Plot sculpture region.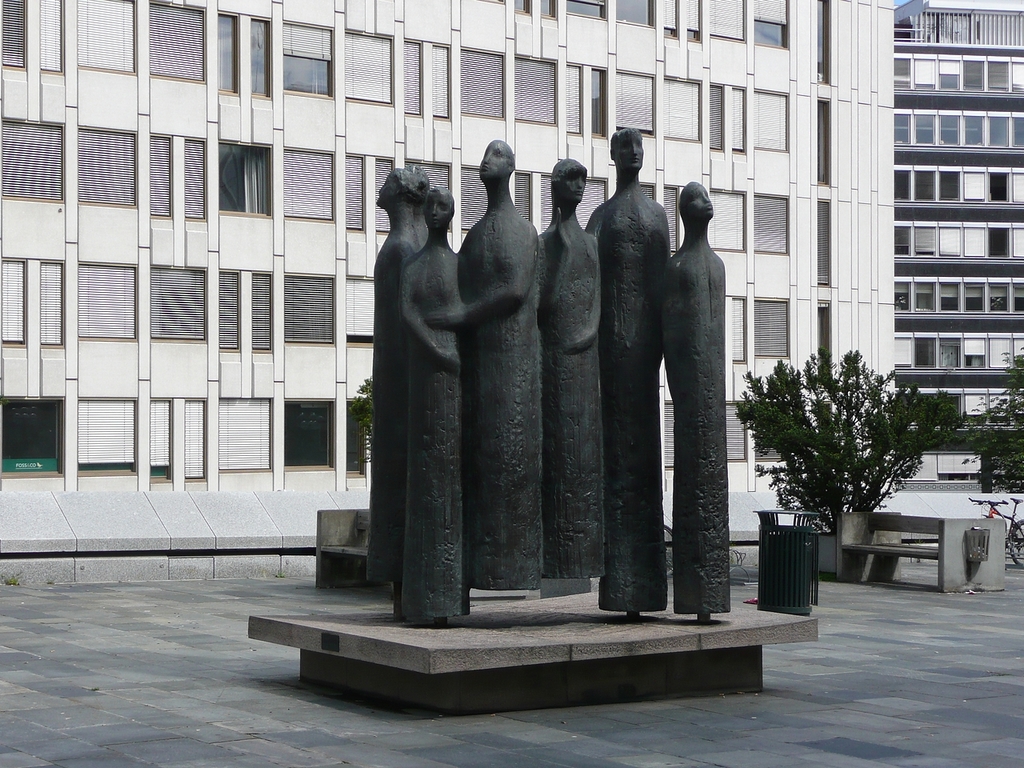
Plotted at rect(379, 157, 470, 631).
